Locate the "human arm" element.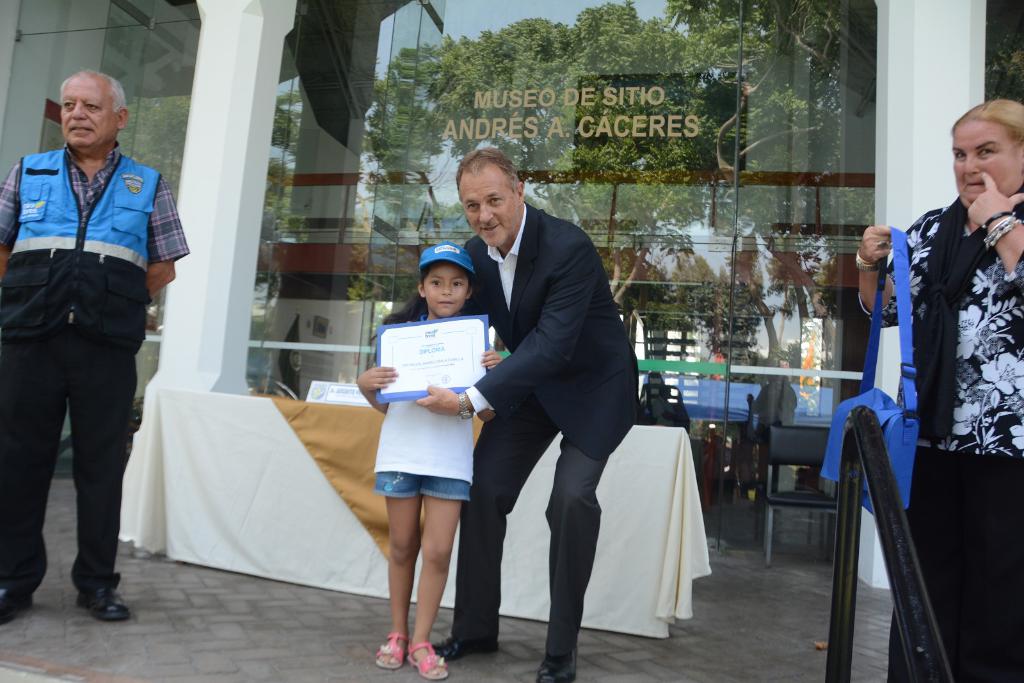
Element bbox: Rect(0, 165, 20, 273).
